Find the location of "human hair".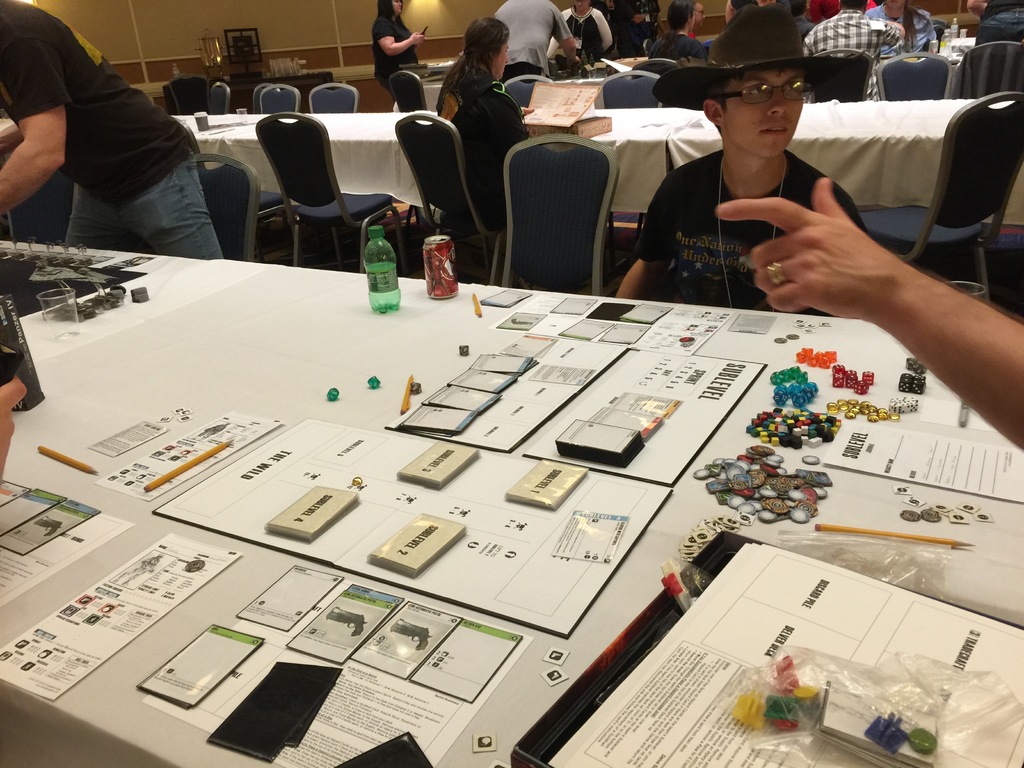
Location: bbox(842, 0, 870, 12).
